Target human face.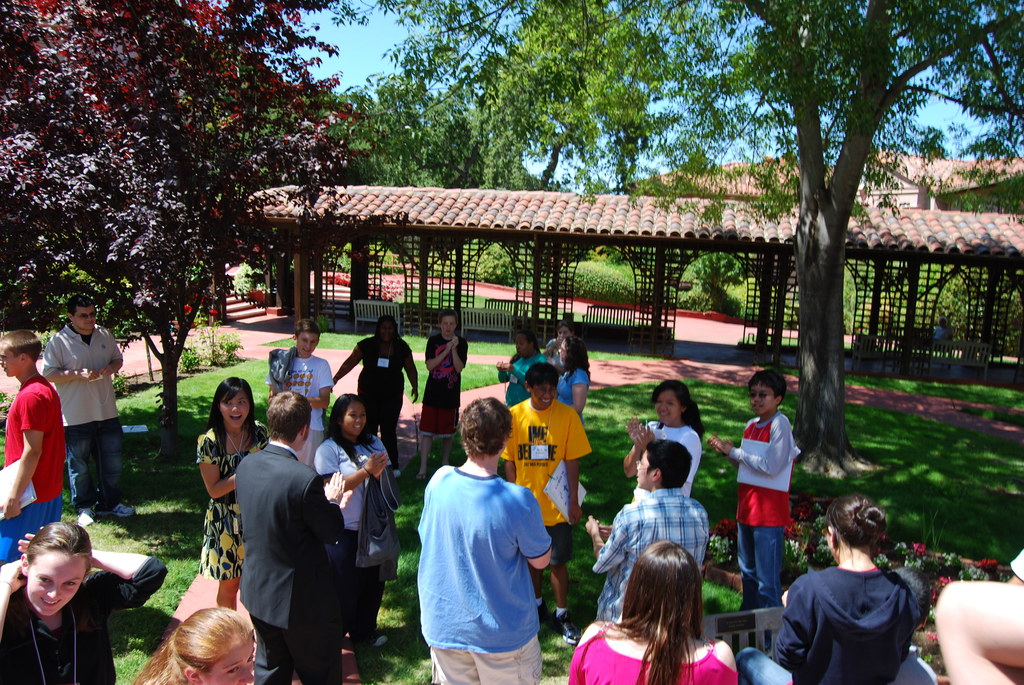
Target region: l=531, t=382, r=557, b=409.
